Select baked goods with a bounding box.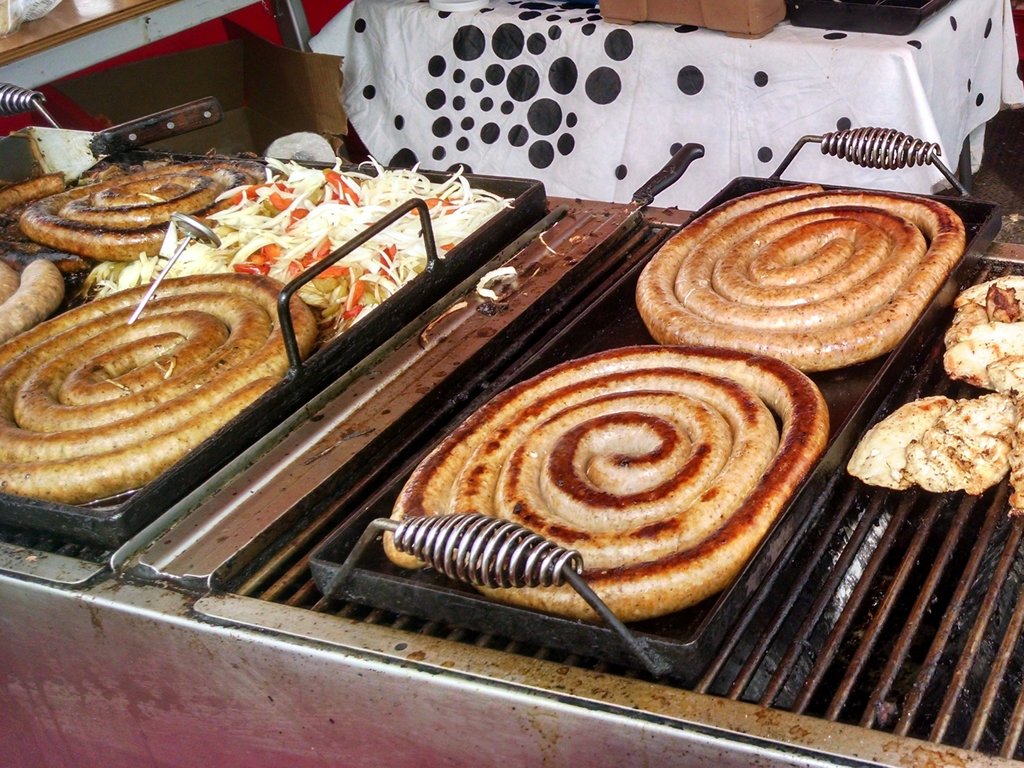
381, 335, 833, 622.
